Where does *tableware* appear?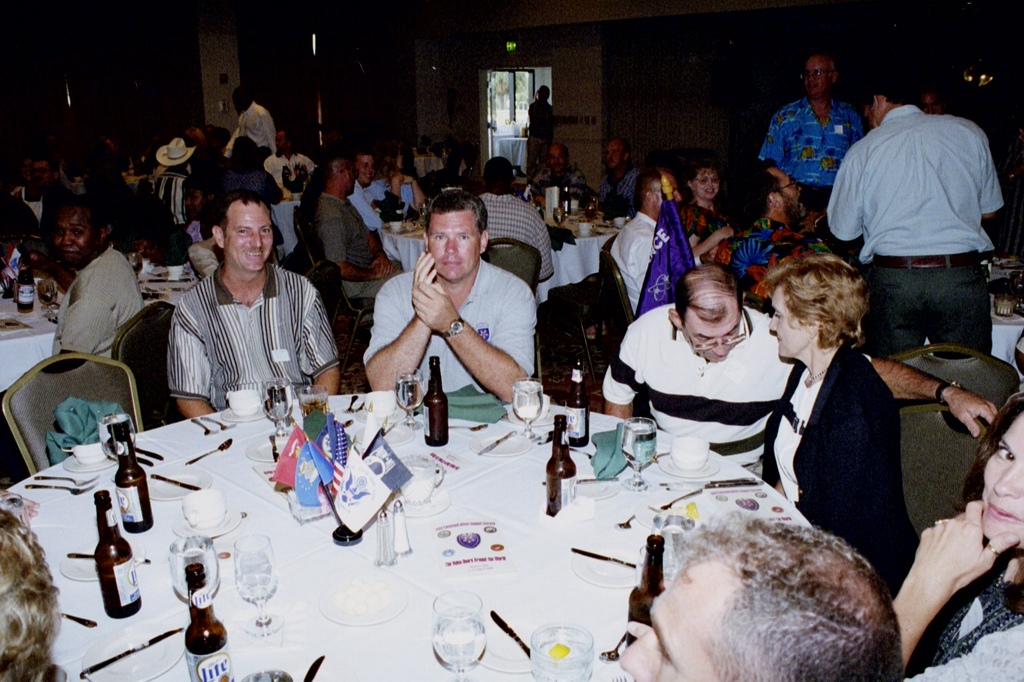
Appears at box=[320, 565, 406, 626].
